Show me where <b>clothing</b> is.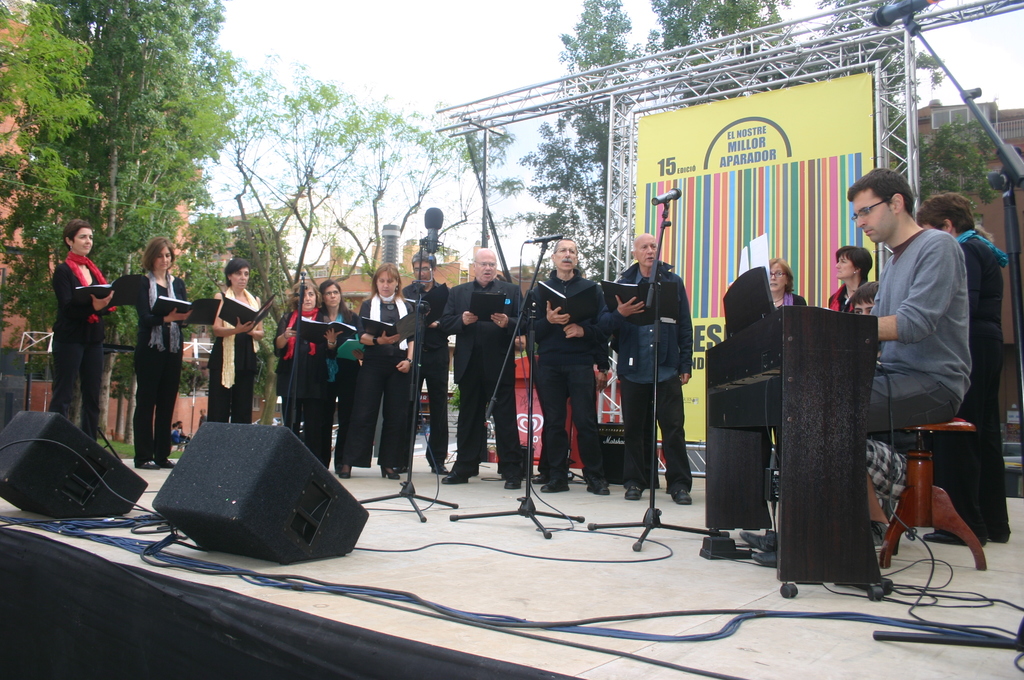
<b>clothing</b> is at [x1=522, y1=270, x2=614, y2=492].
